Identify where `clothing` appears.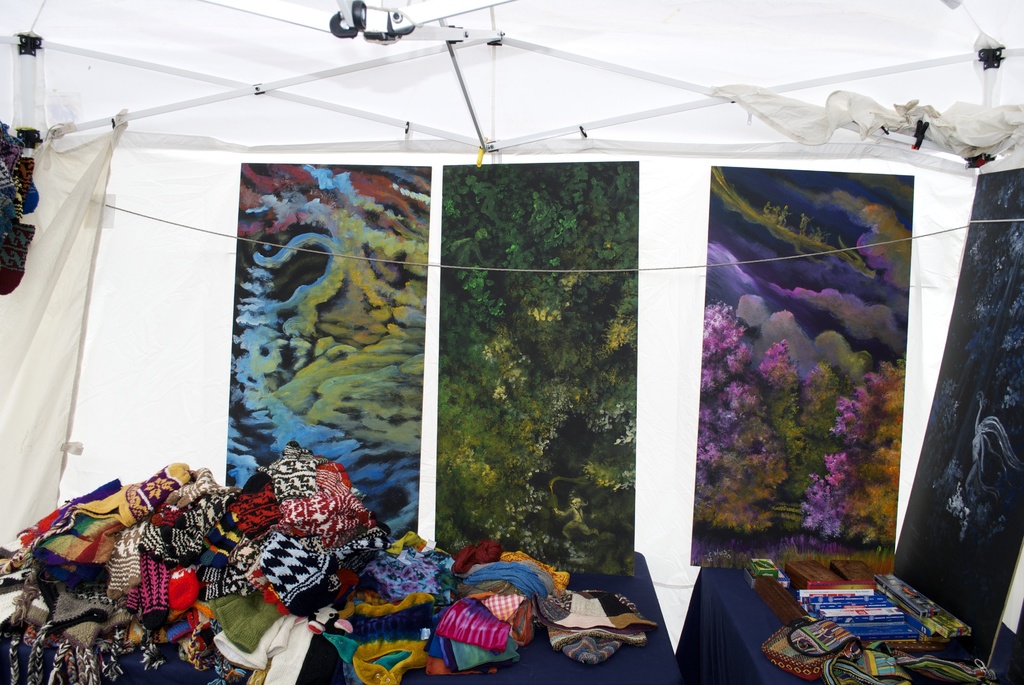
Appears at (left=201, top=597, right=308, bottom=678).
